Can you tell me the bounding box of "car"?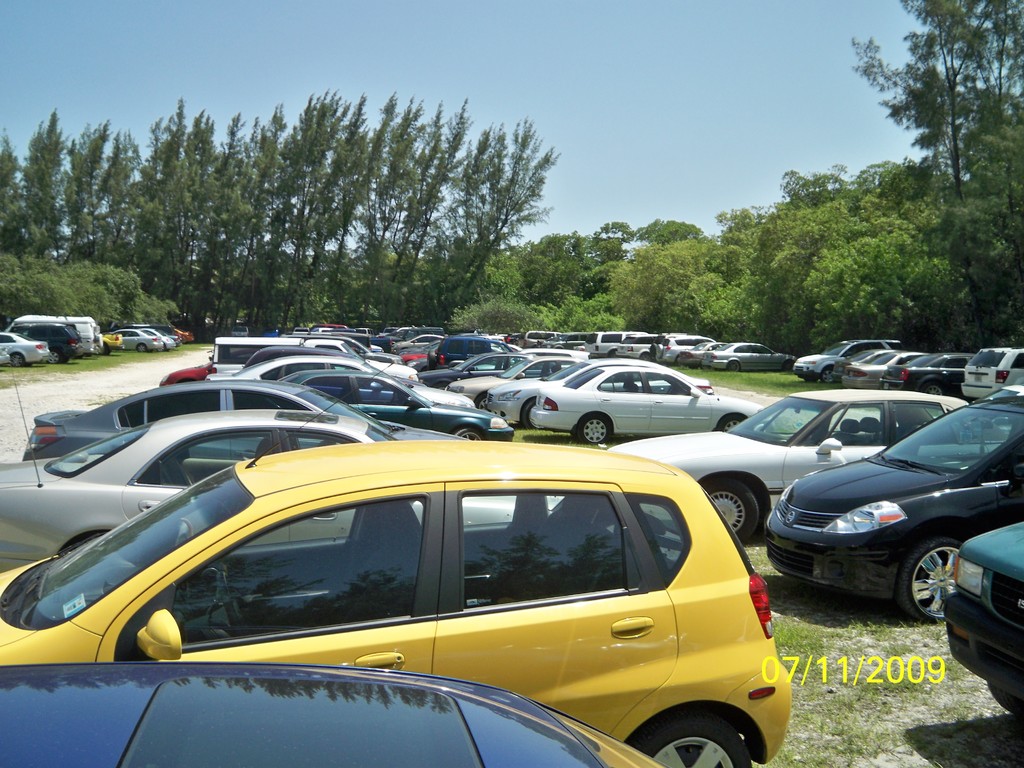
141:326:179:352.
